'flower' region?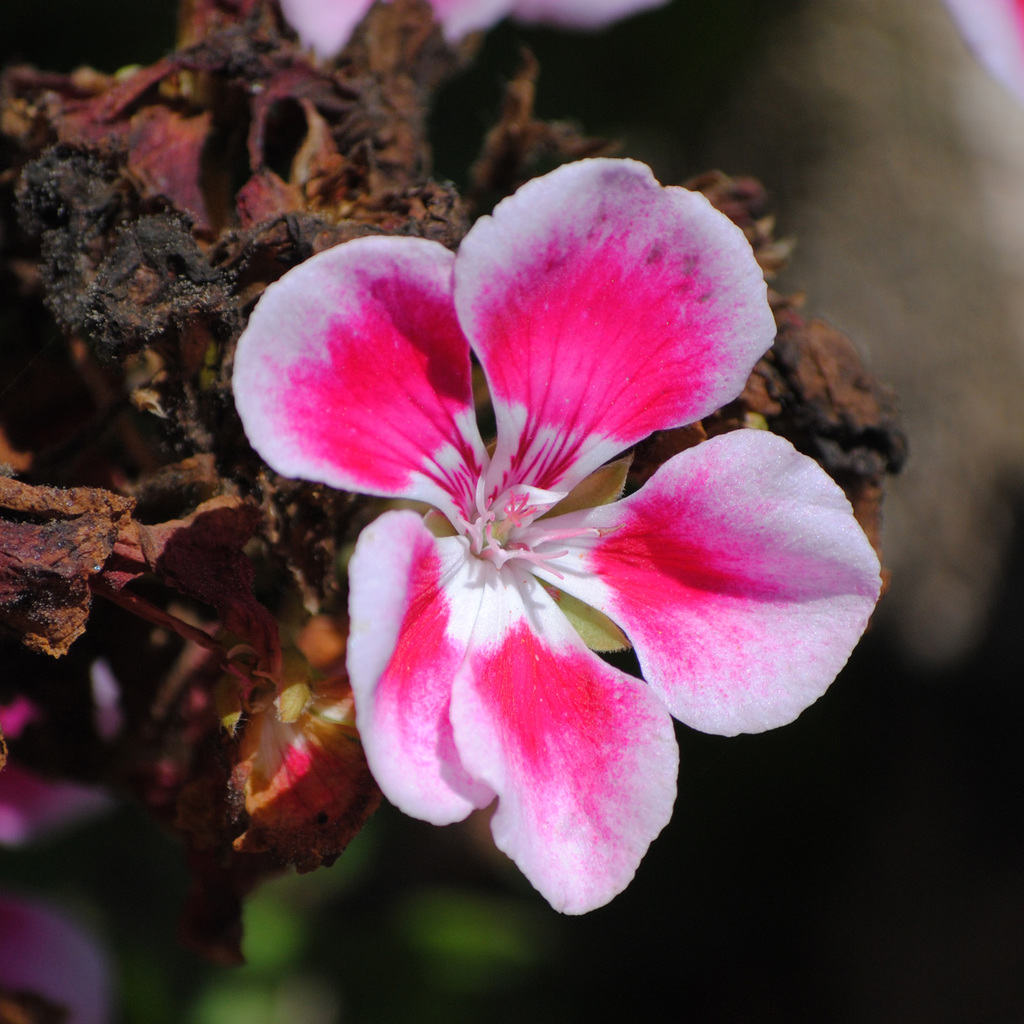
233 158 881 917
